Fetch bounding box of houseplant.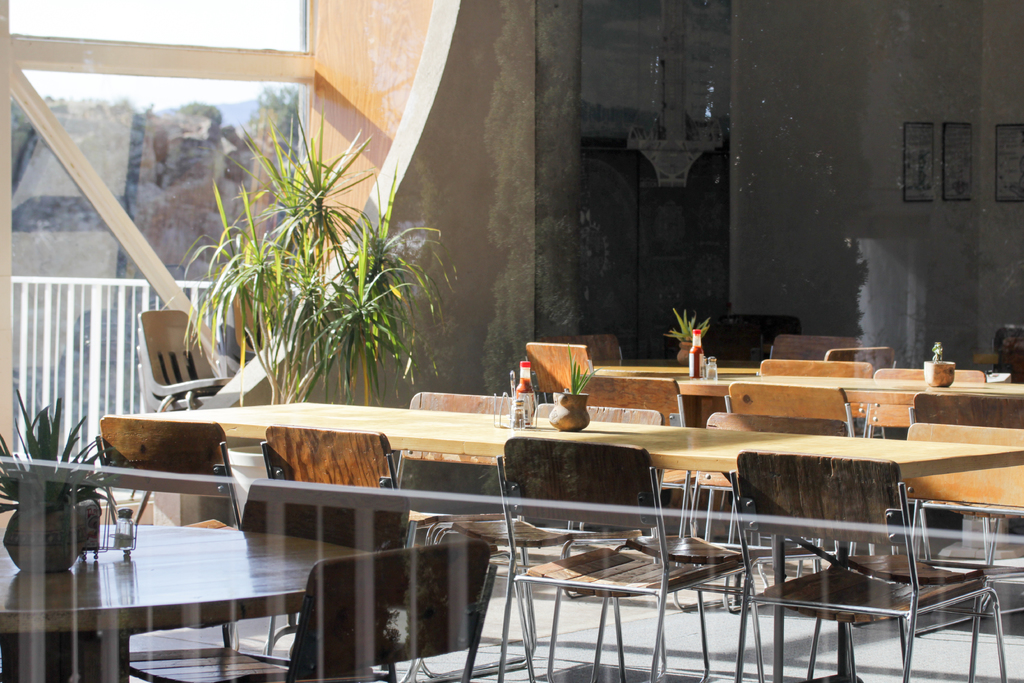
Bbox: Rect(664, 306, 710, 357).
